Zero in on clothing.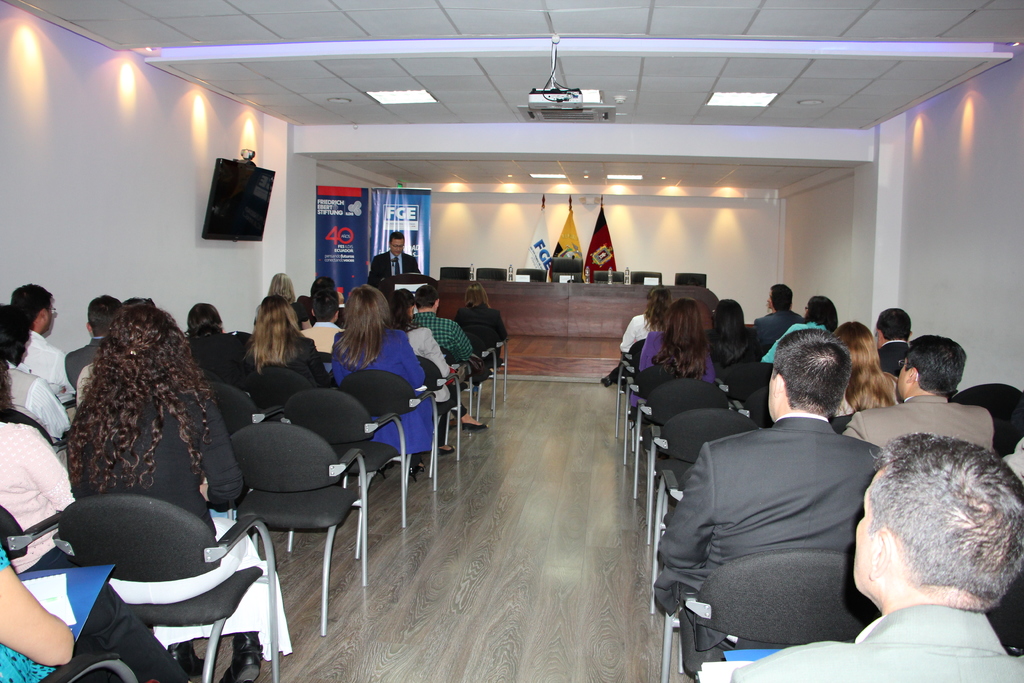
Zeroed in: l=0, t=367, r=63, b=441.
